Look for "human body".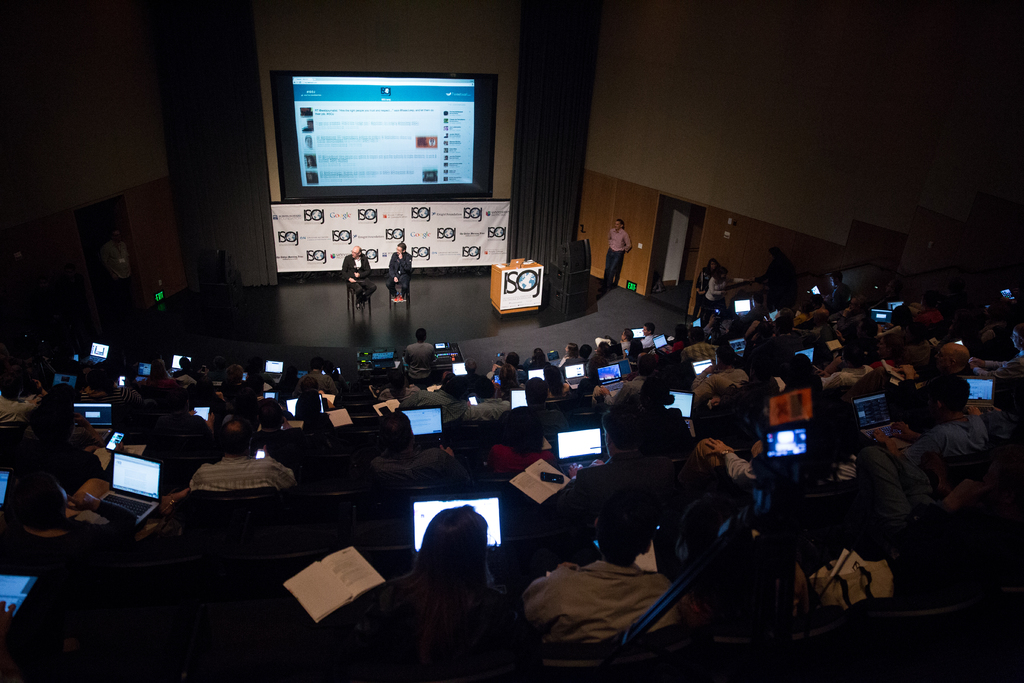
Found: bbox=[241, 358, 278, 391].
